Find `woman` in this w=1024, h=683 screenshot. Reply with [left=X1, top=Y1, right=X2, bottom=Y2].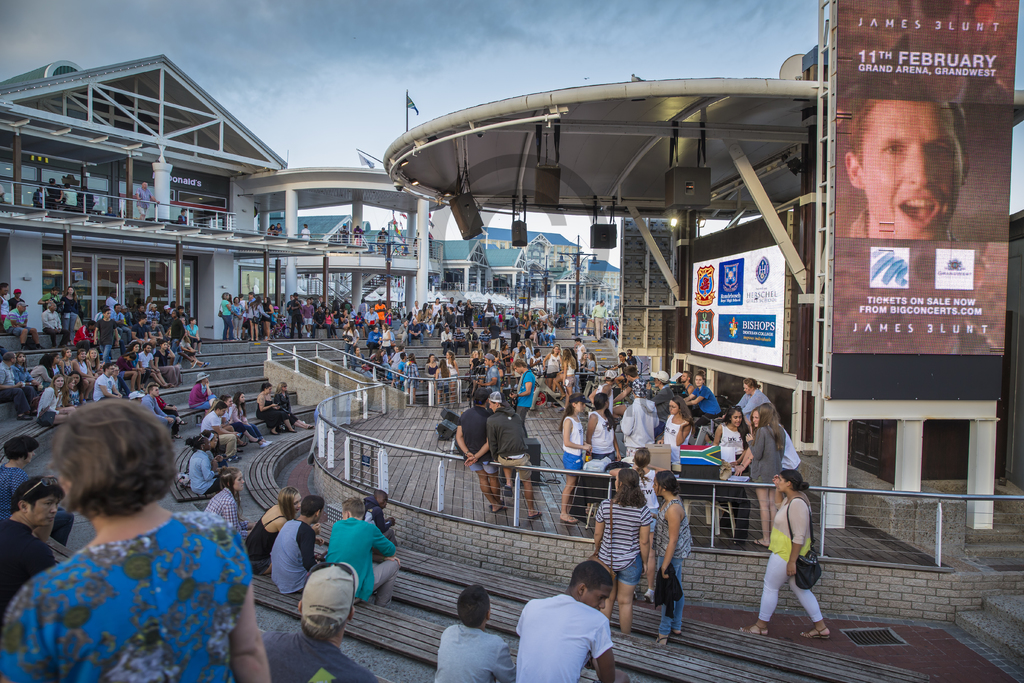
[left=152, top=341, right=184, bottom=384].
